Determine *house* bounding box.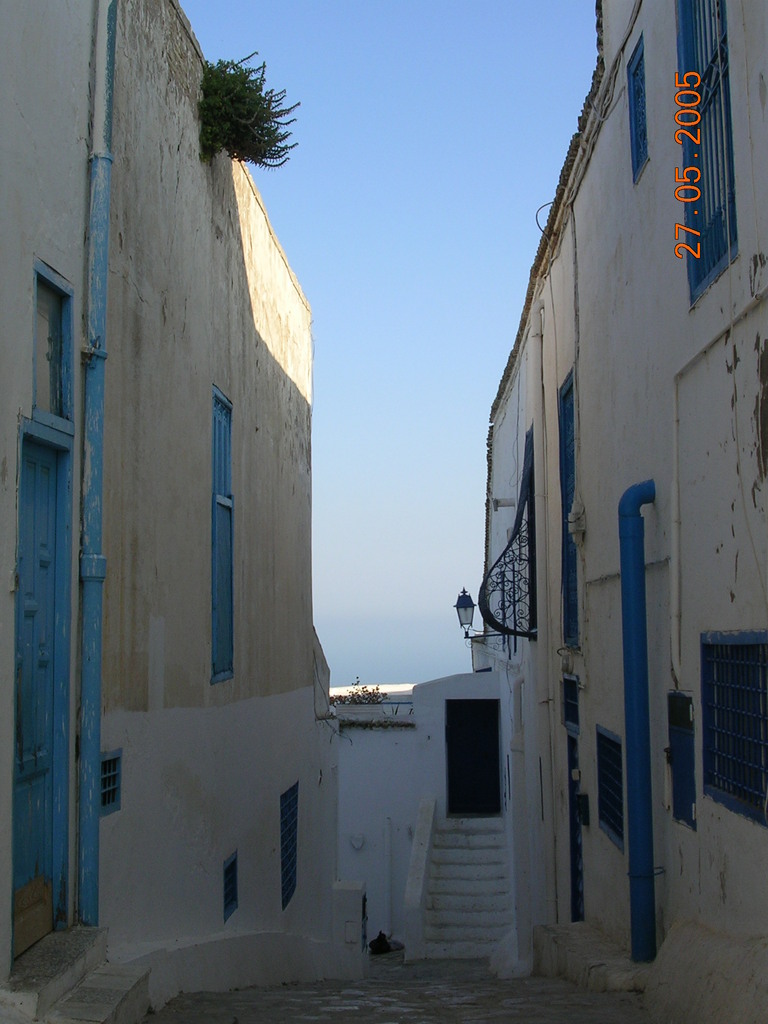
Determined: crop(457, 0, 765, 1007).
